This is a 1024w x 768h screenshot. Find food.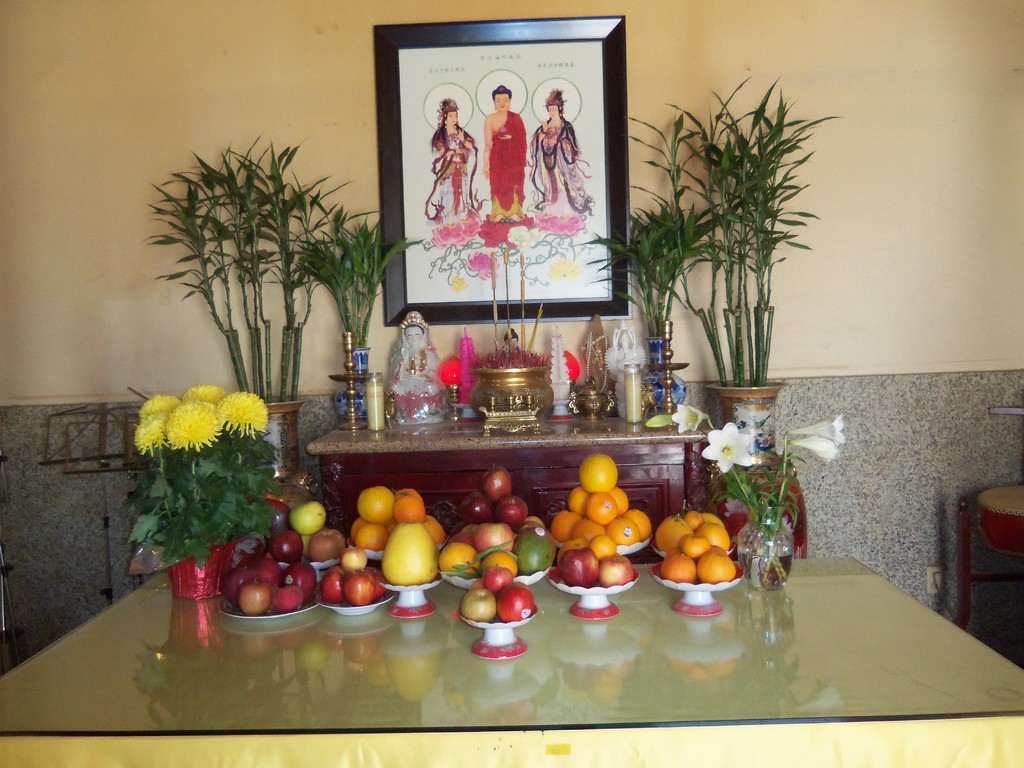
Bounding box: bbox=[459, 492, 492, 522].
